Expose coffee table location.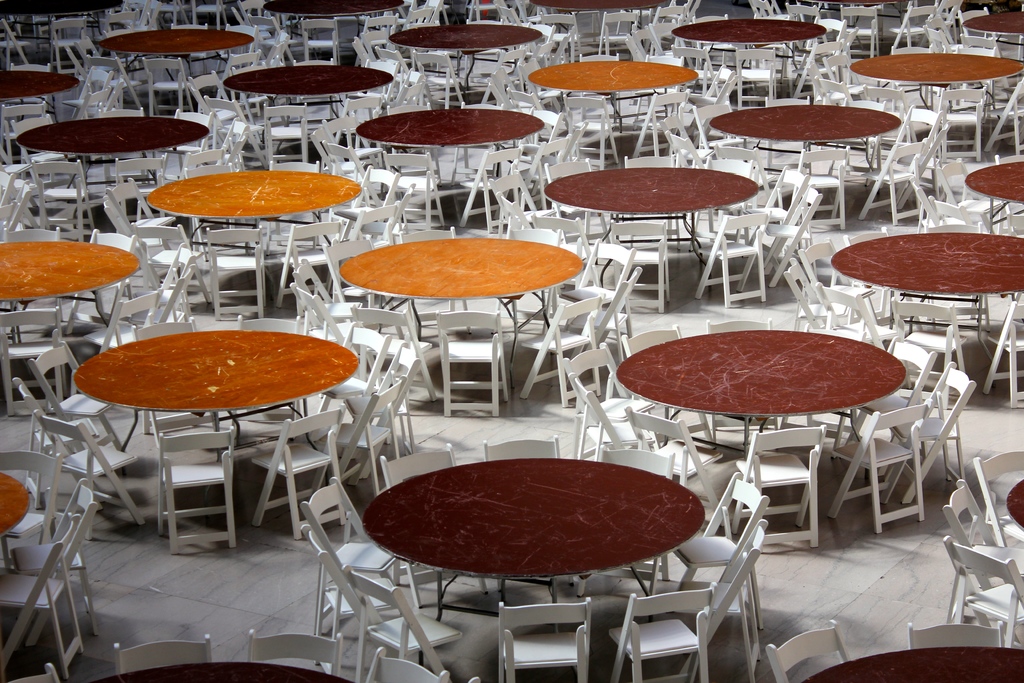
Exposed at 0/64/79/98.
